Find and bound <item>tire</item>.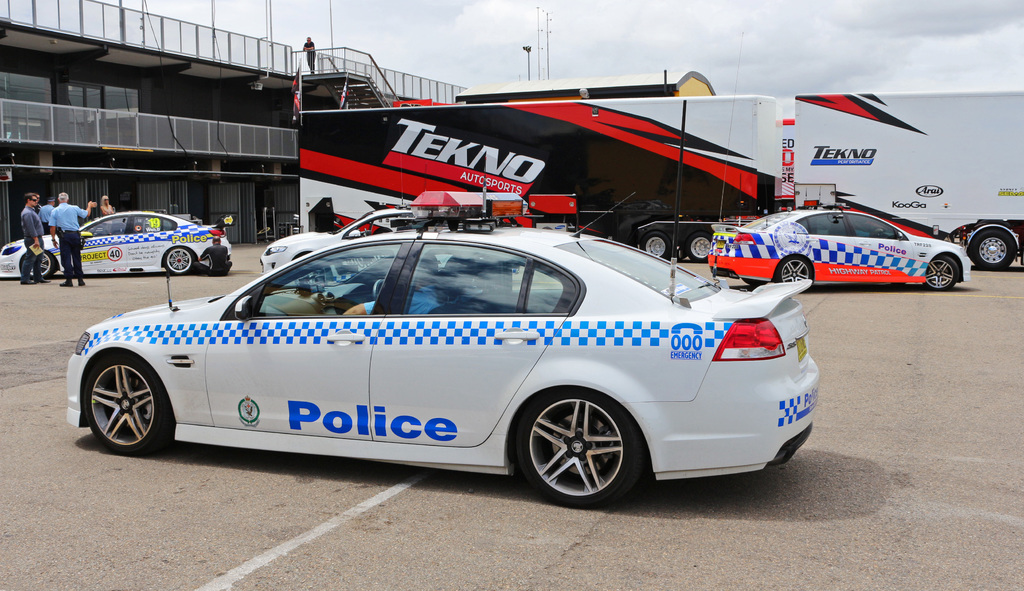
Bound: l=777, t=256, r=815, b=290.
